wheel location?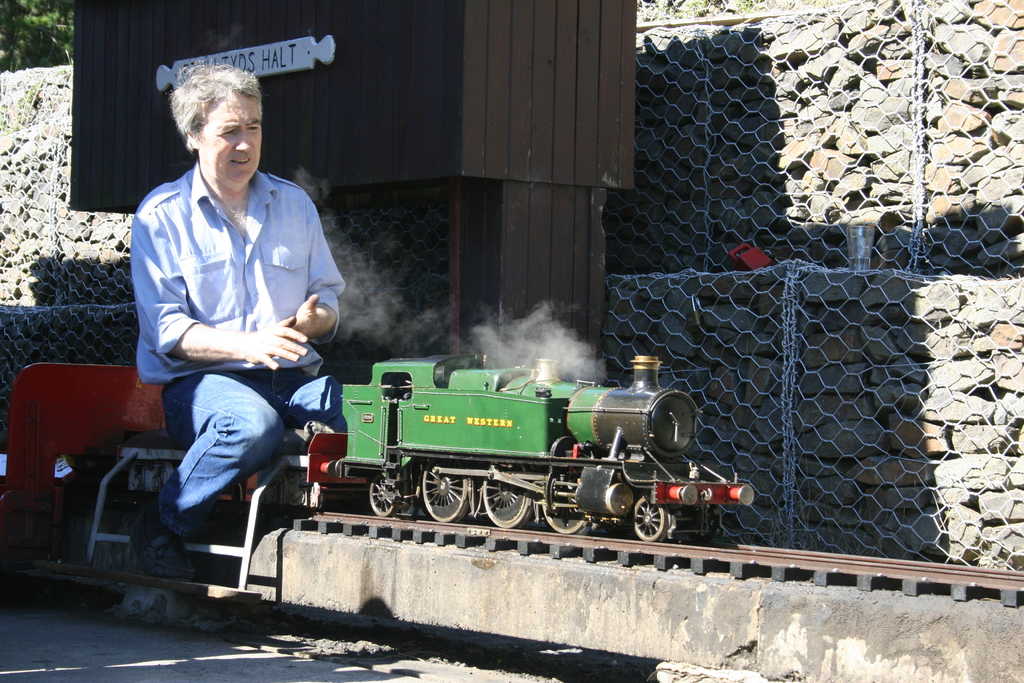
542:475:588:537
